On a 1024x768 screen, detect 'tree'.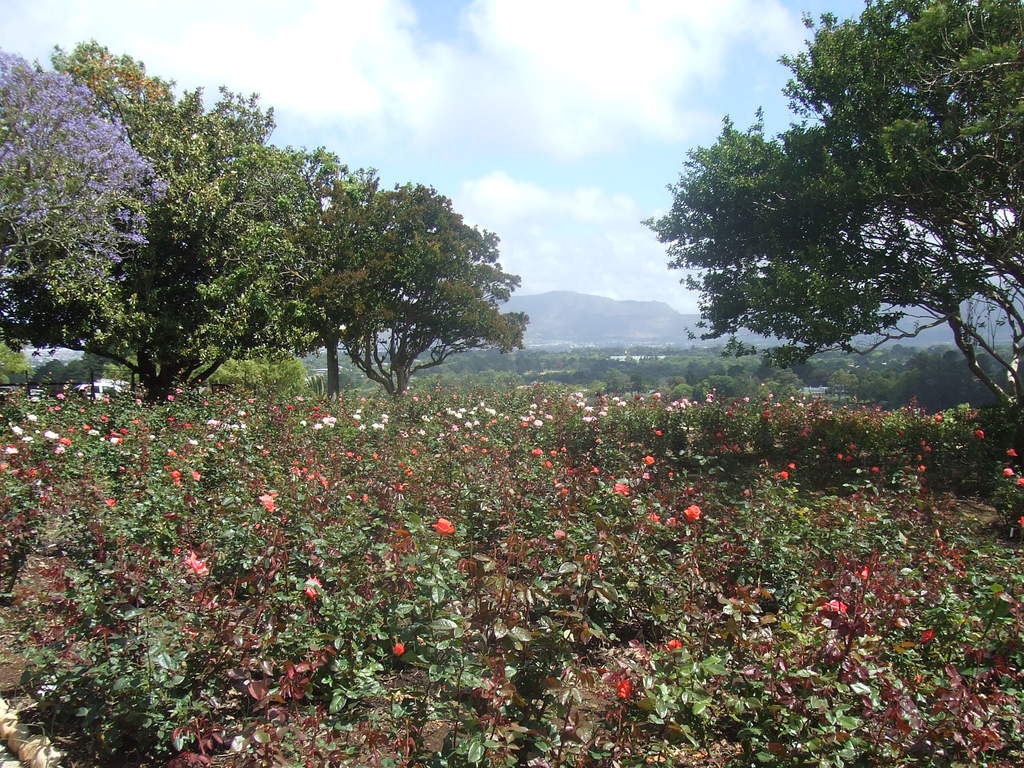
(left=0, top=46, right=168, bottom=353).
